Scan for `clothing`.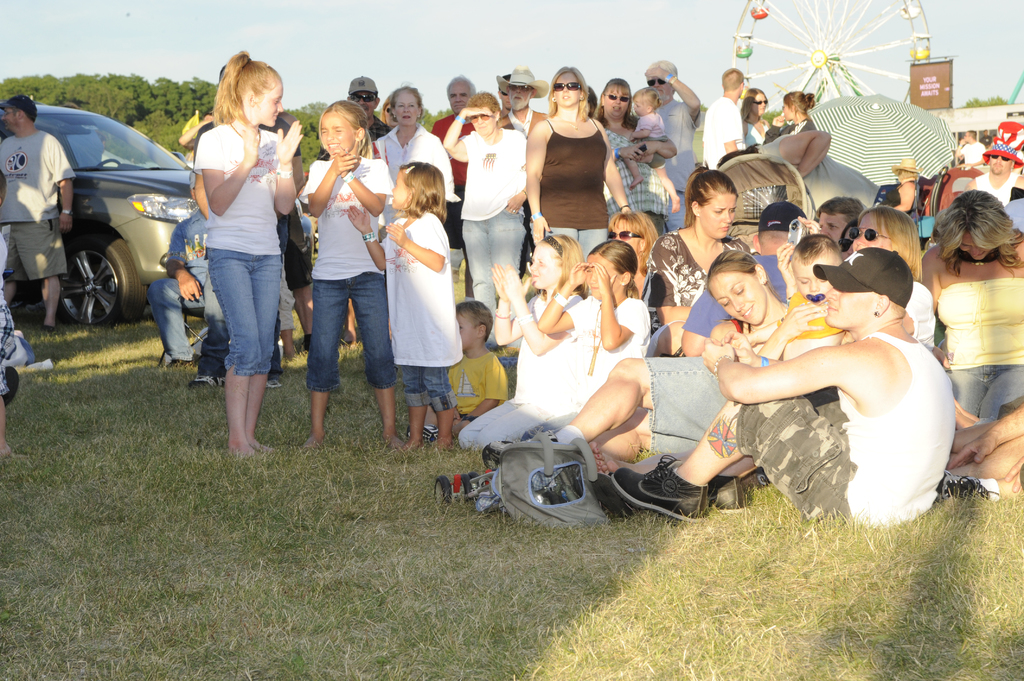
Scan result: crop(0, 125, 72, 282).
